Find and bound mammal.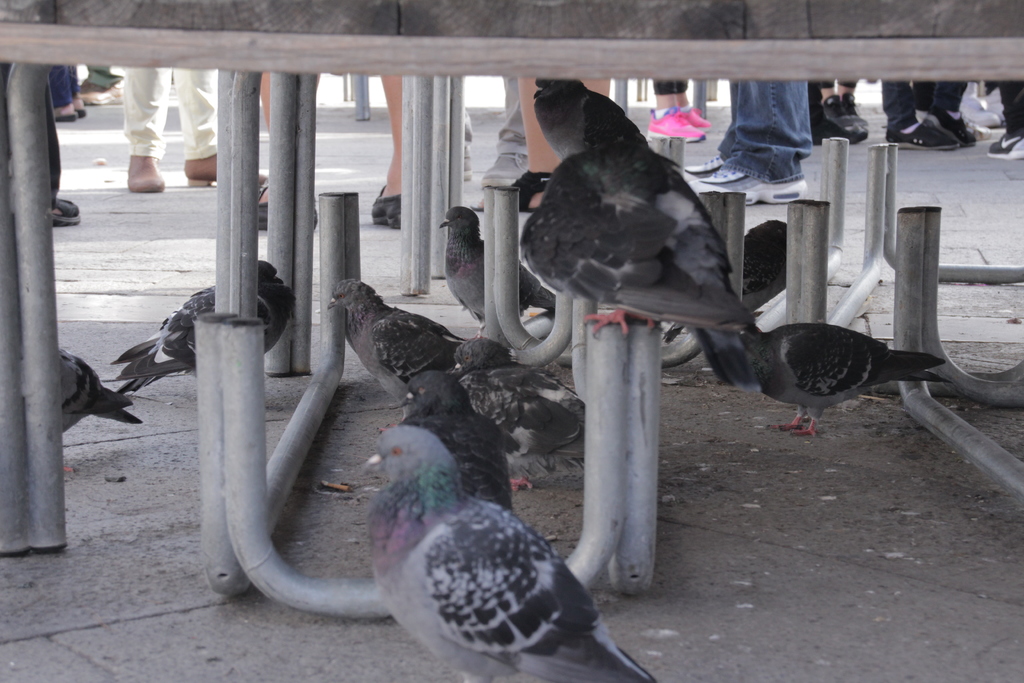
Bound: left=460, top=79, right=527, bottom=184.
